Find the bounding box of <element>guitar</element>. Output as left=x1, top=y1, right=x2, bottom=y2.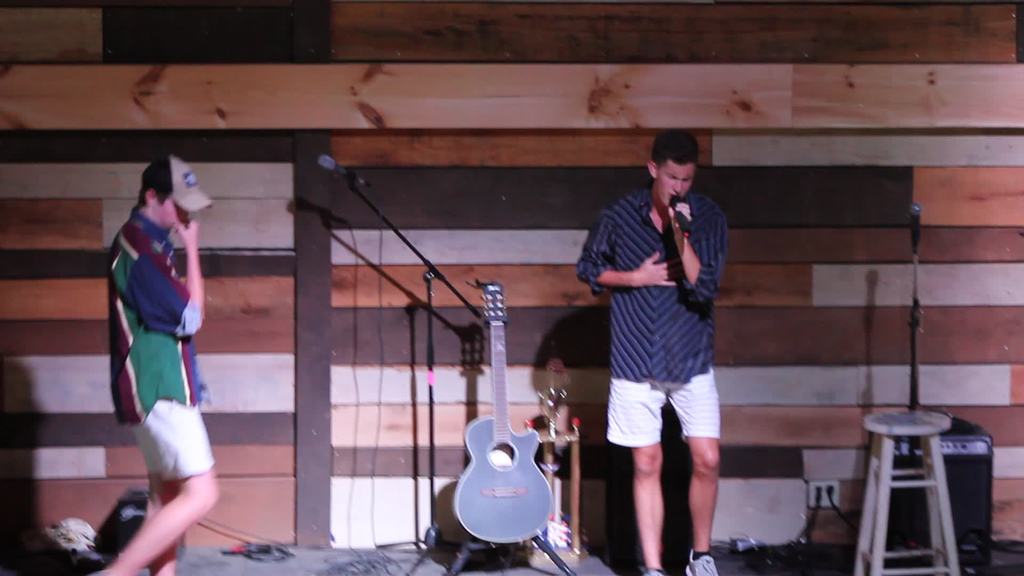
left=450, top=275, right=560, bottom=547.
